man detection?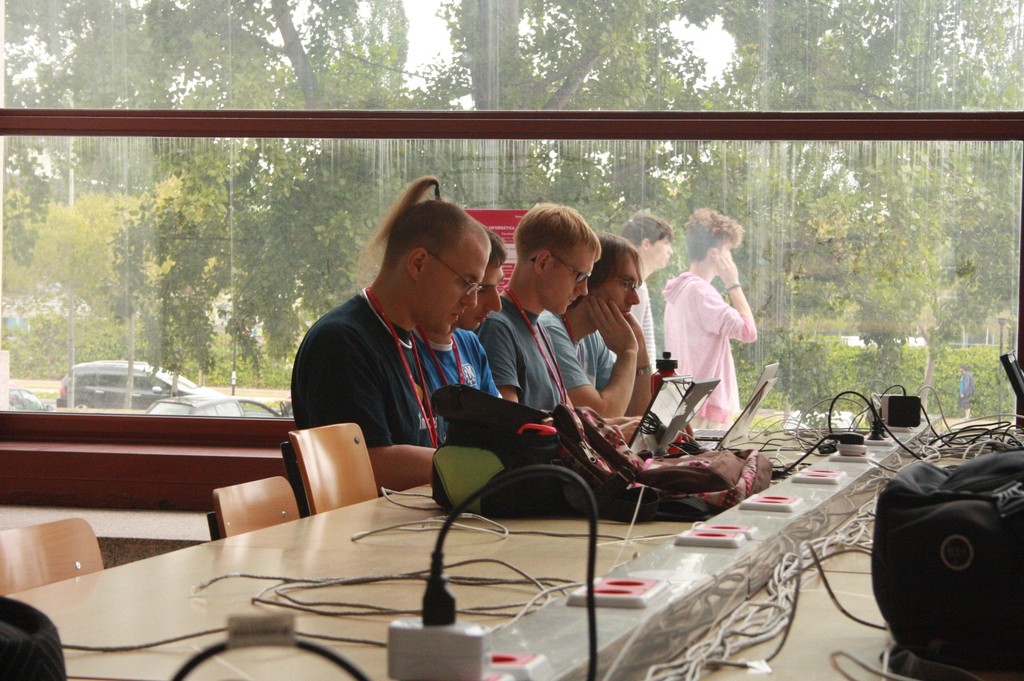
413/229/505/439
